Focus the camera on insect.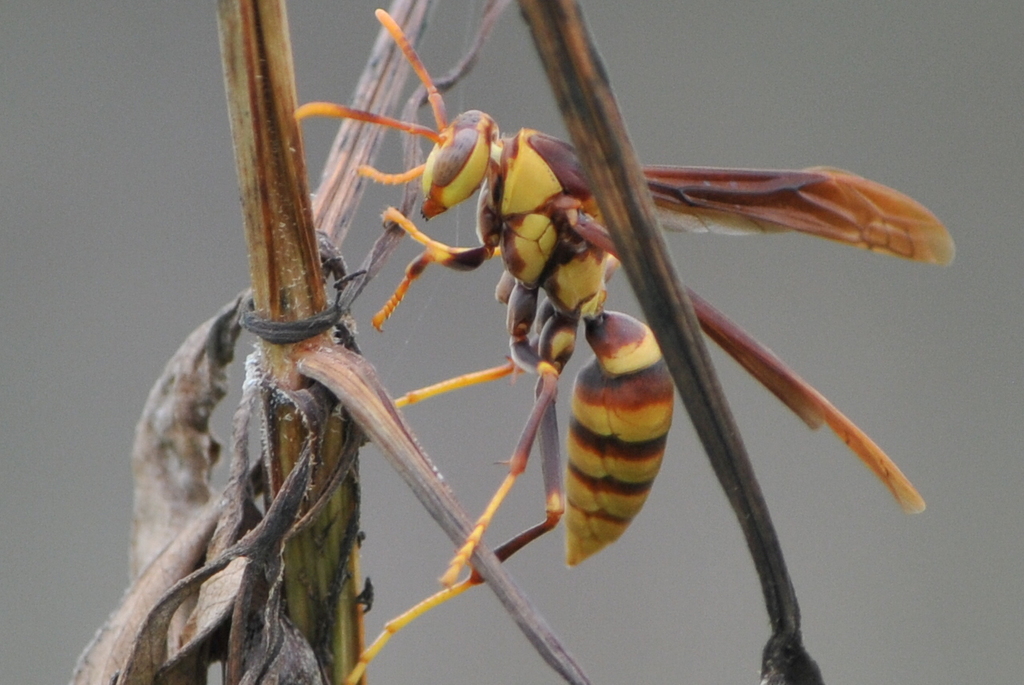
Focus region: {"left": 287, "top": 6, "right": 955, "bottom": 684}.
